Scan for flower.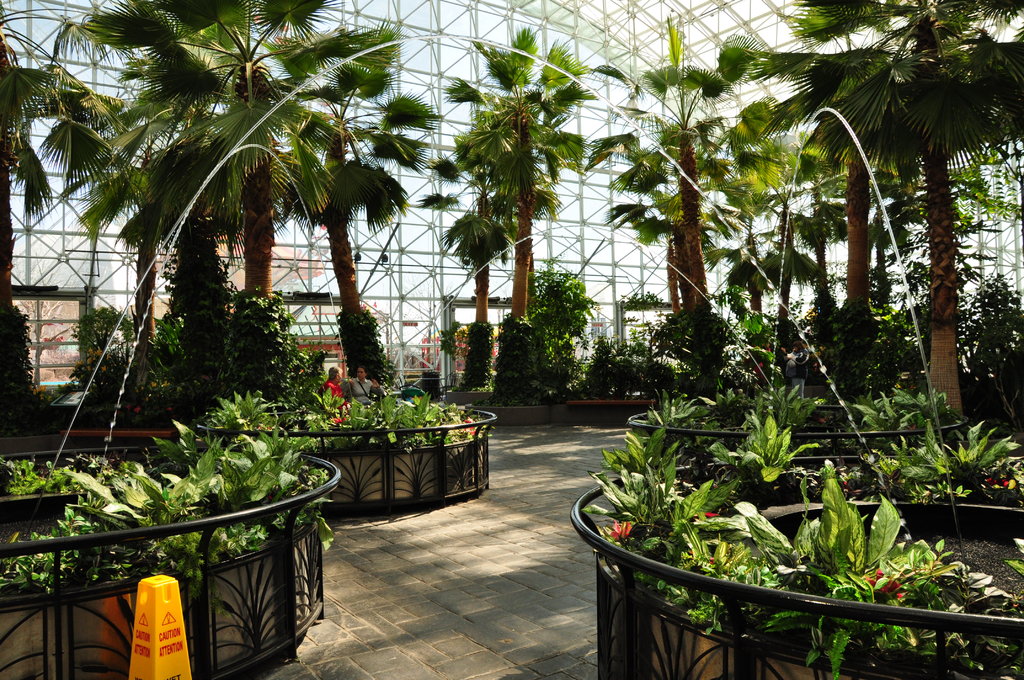
Scan result: <box>332,397,342,423</box>.
